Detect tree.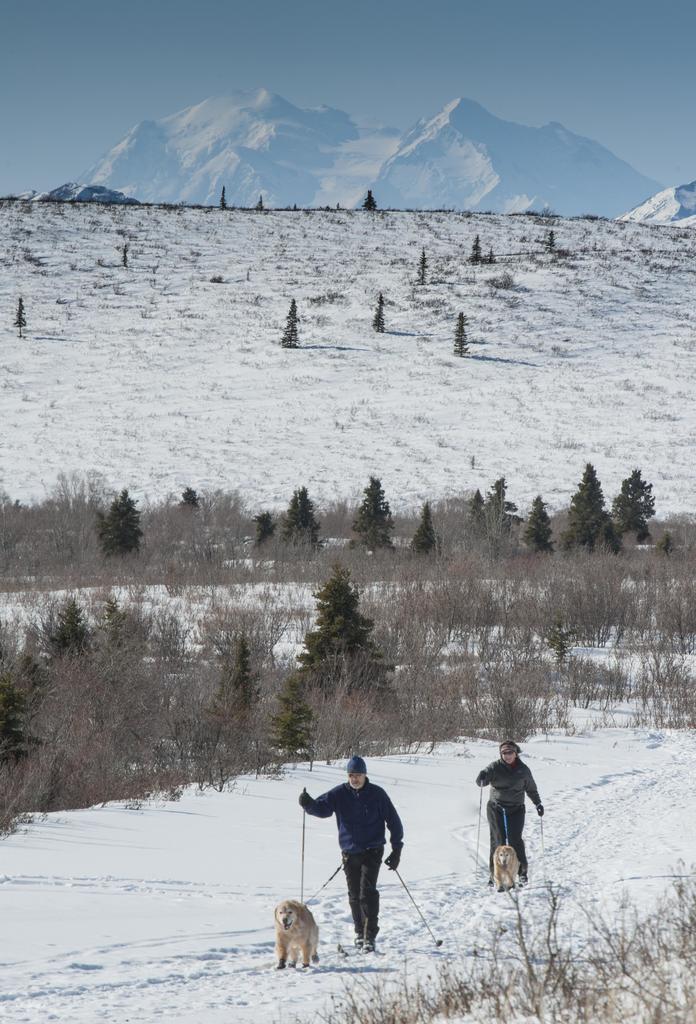
Detected at 138 493 202 577.
